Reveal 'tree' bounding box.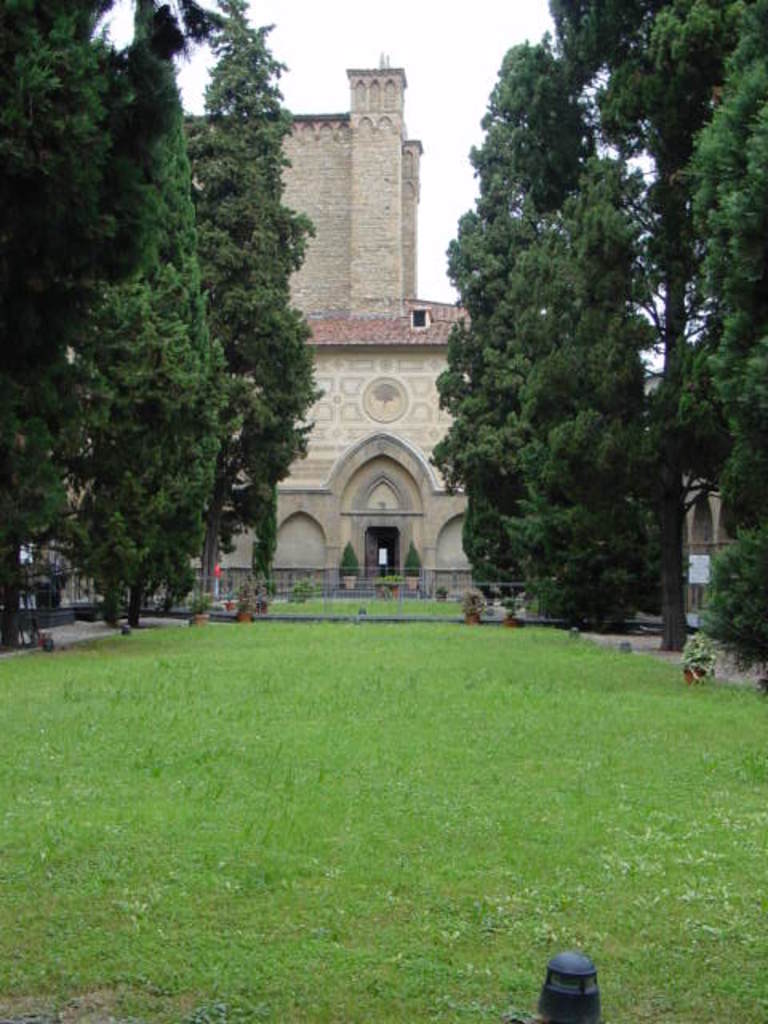
Revealed: 0/0/182/656.
